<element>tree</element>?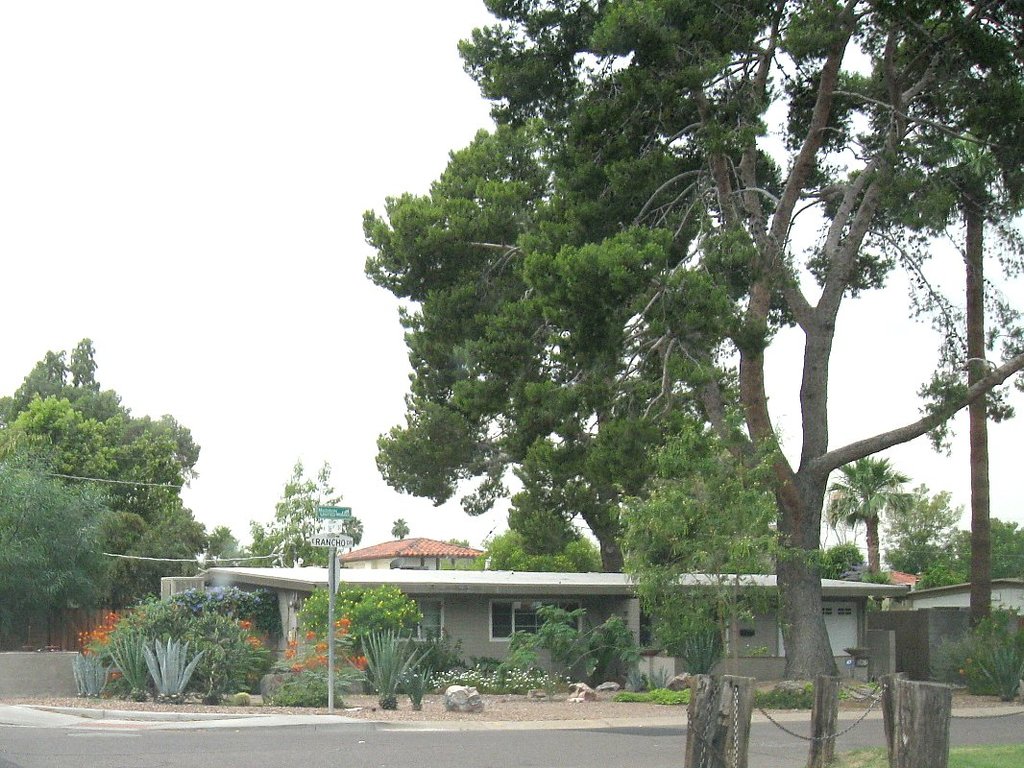
(618, 421, 799, 675)
